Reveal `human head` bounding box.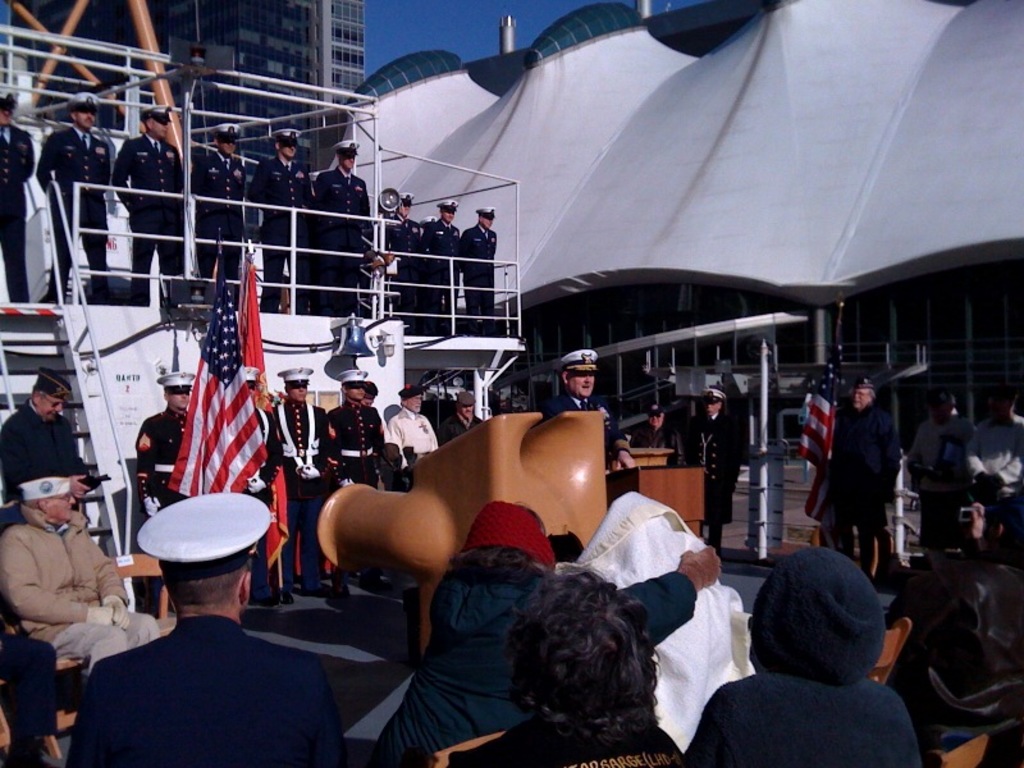
Revealed: {"left": 206, "top": 123, "right": 243, "bottom": 155}.
